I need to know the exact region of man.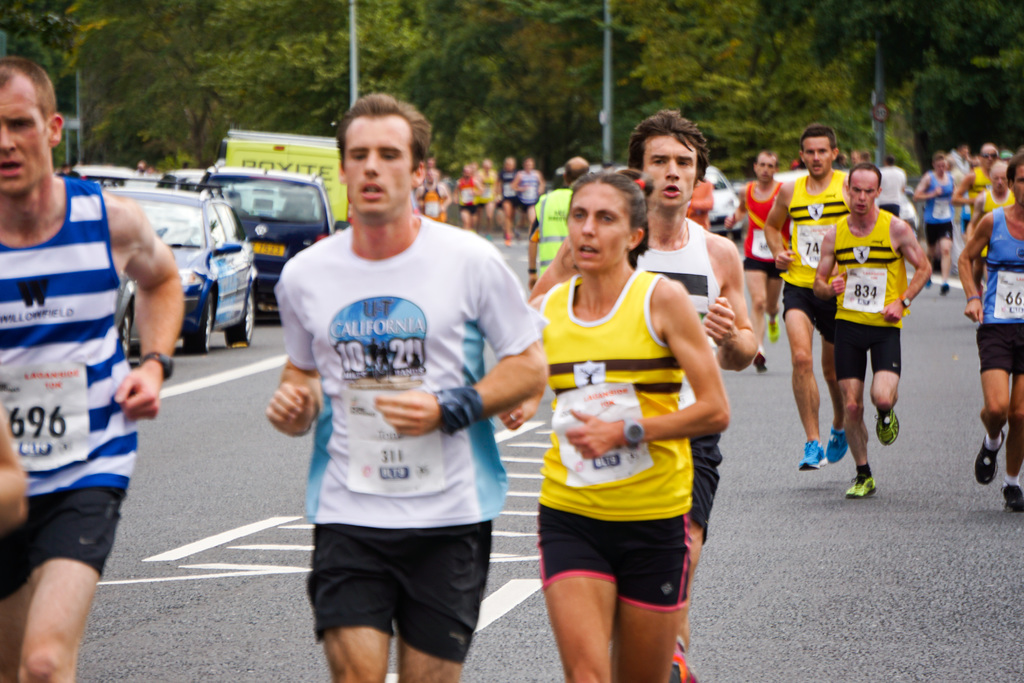
Region: <region>0, 52, 181, 682</region>.
